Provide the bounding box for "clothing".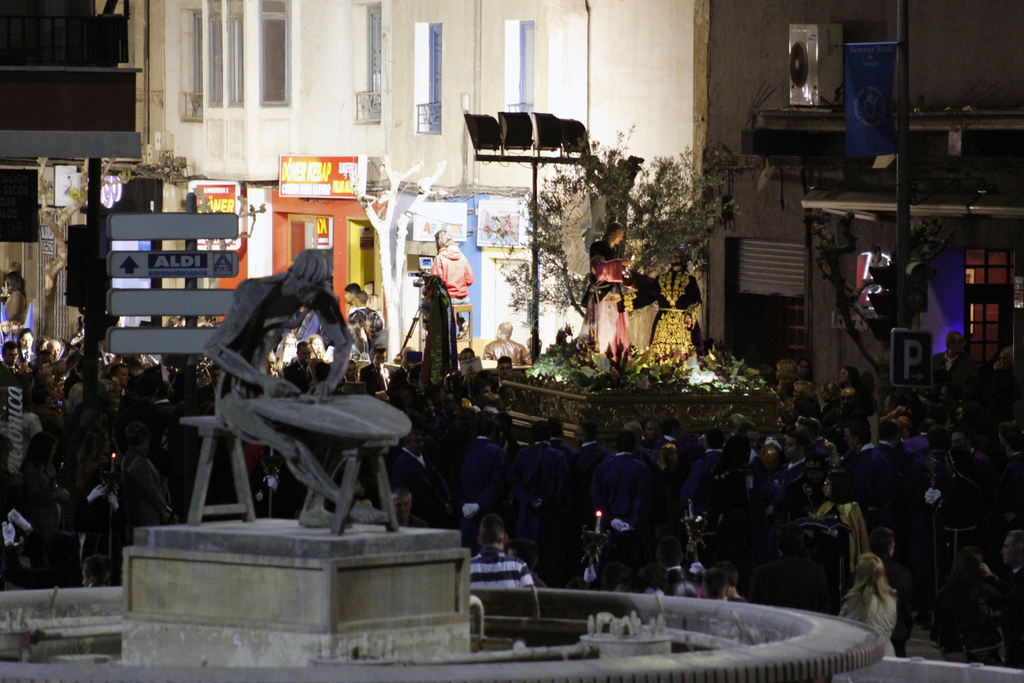
<bbox>427, 250, 471, 343</bbox>.
